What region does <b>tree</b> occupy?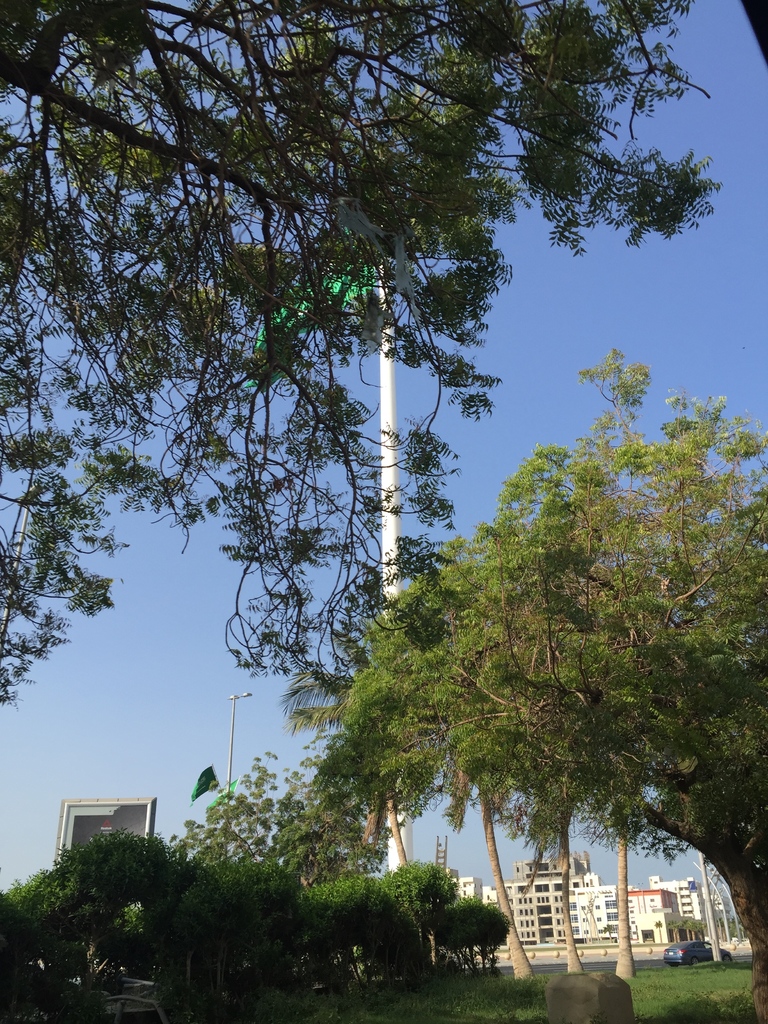
x1=381 y1=854 x2=457 y2=922.
